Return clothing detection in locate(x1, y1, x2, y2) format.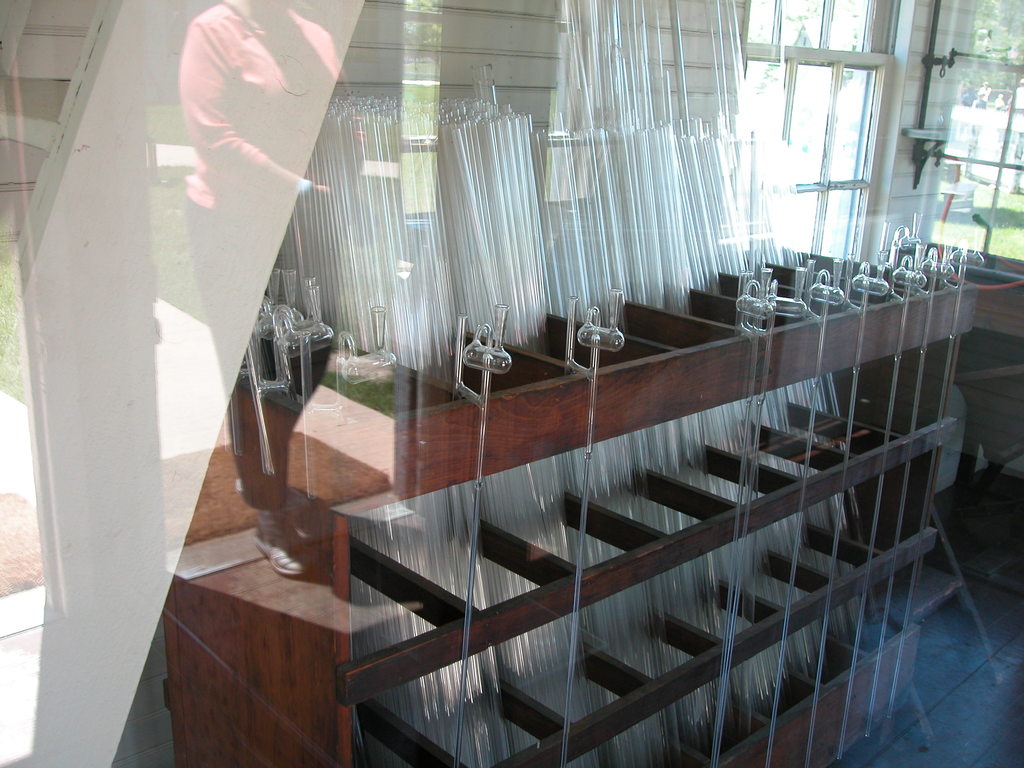
locate(184, 4, 366, 225).
